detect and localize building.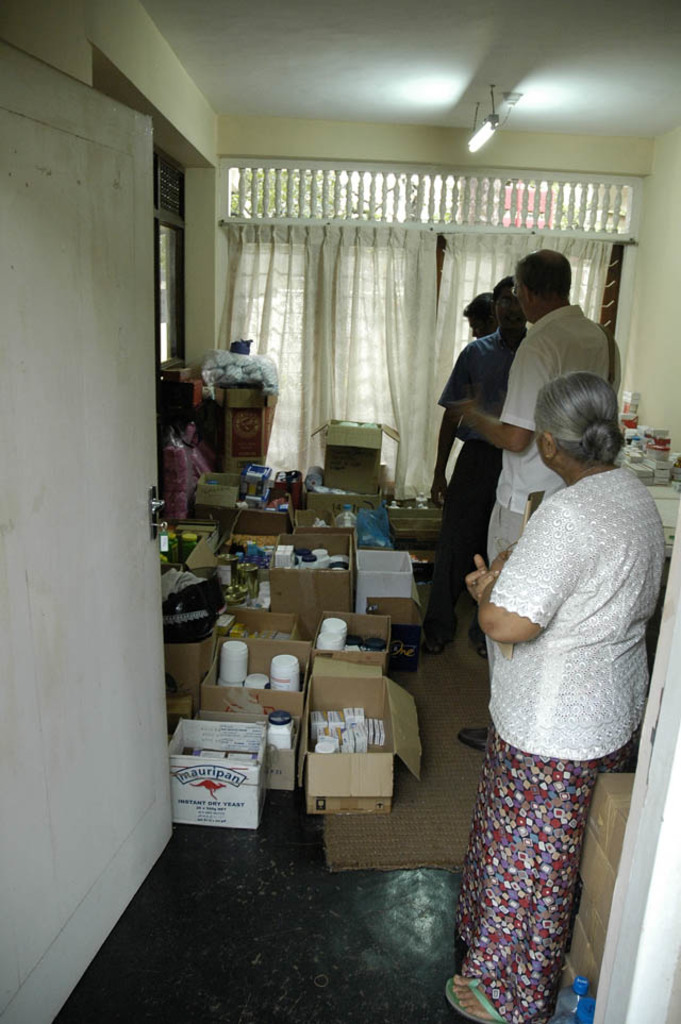
Localized at box=[0, 0, 680, 1023].
